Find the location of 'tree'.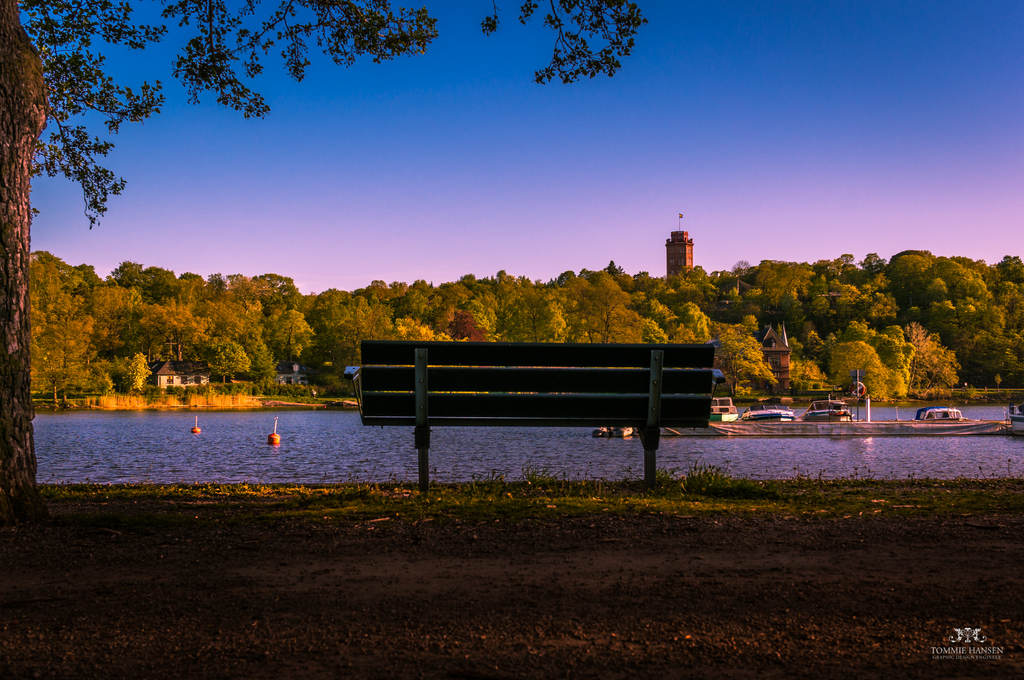
Location: [255,341,282,390].
